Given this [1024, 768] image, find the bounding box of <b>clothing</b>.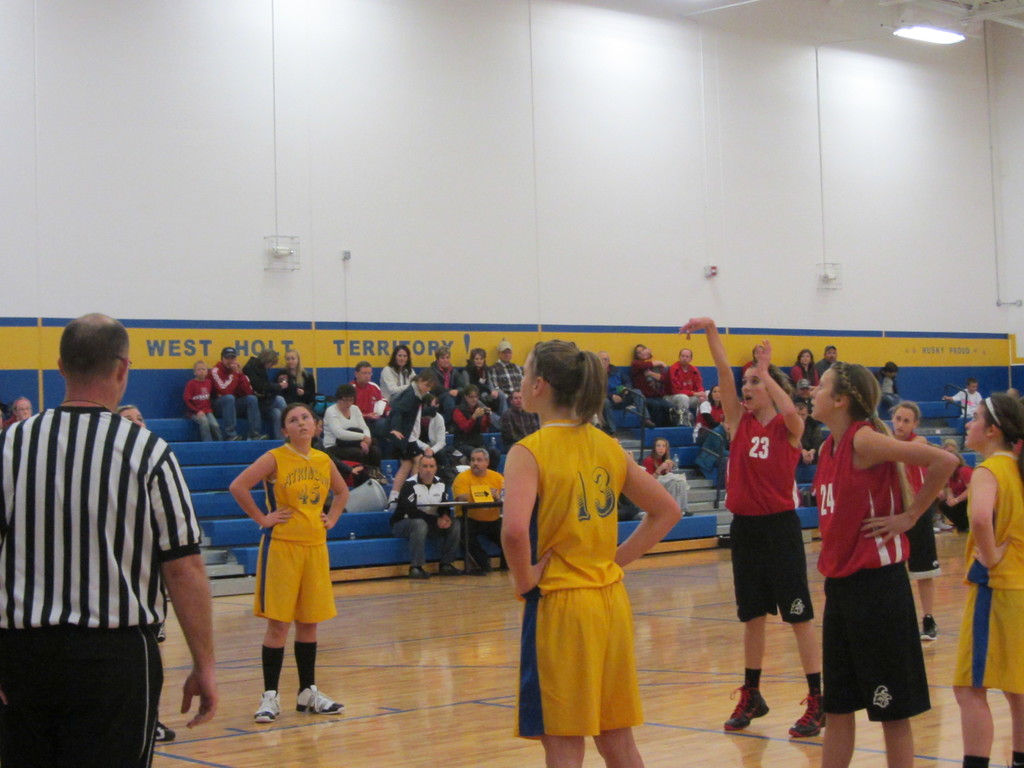
<region>956, 388, 990, 426</region>.
